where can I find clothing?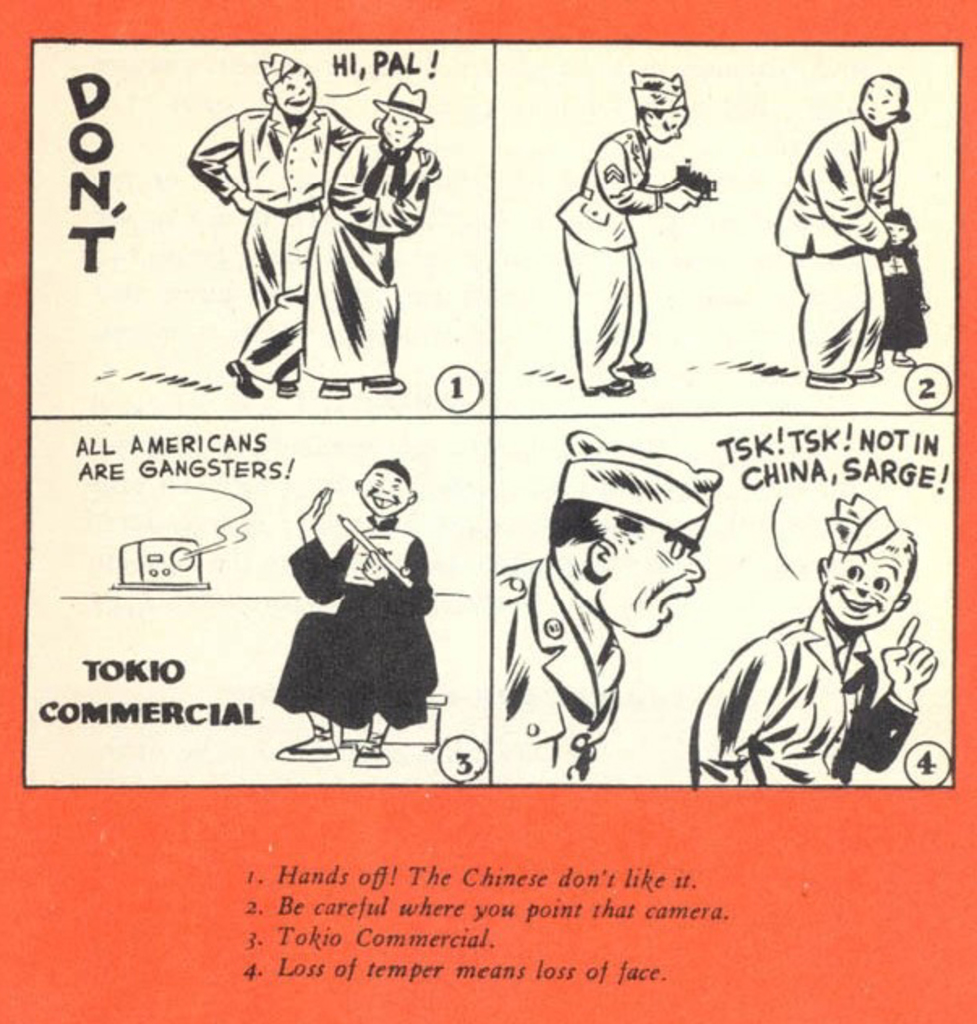
You can find it at [271,489,449,739].
